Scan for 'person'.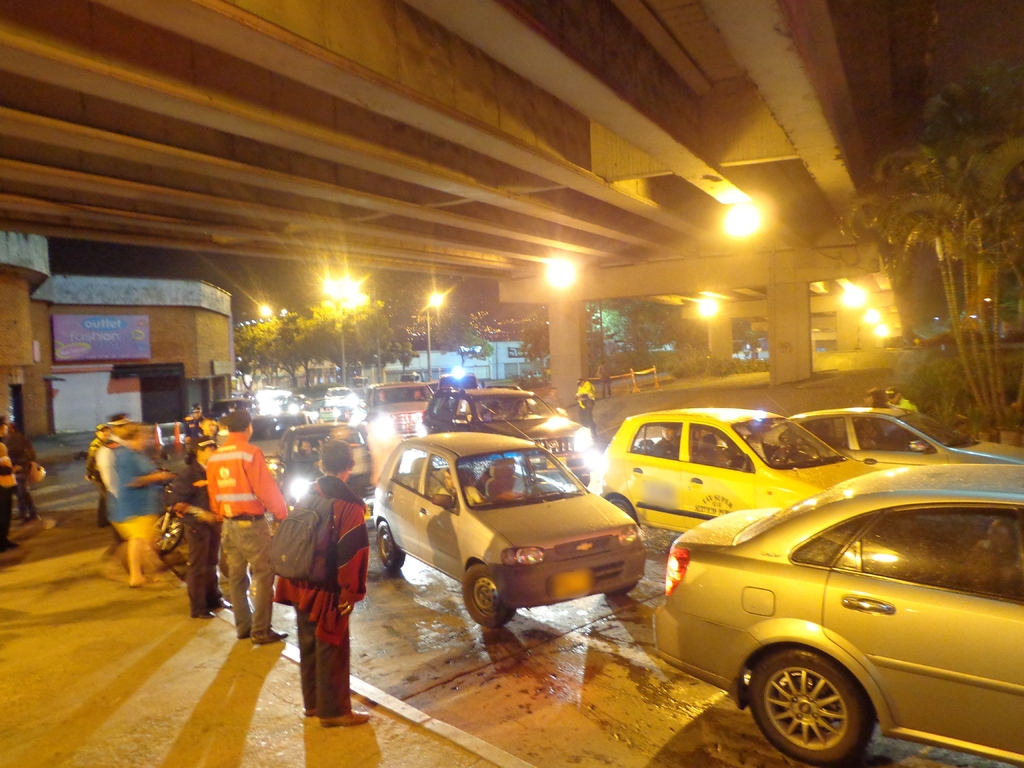
Scan result: x1=0 y1=412 x2=27 y2=552.
